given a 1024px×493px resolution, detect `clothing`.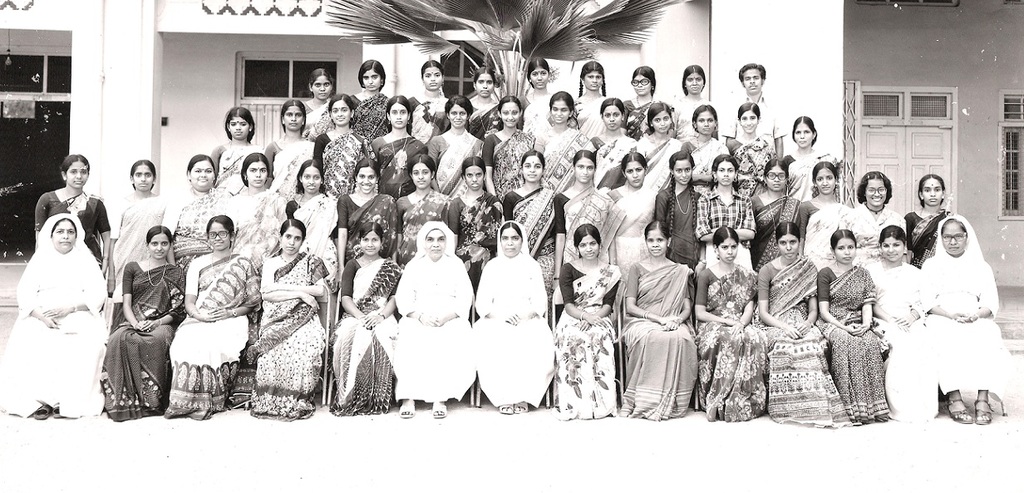
[327,245,401,409].
